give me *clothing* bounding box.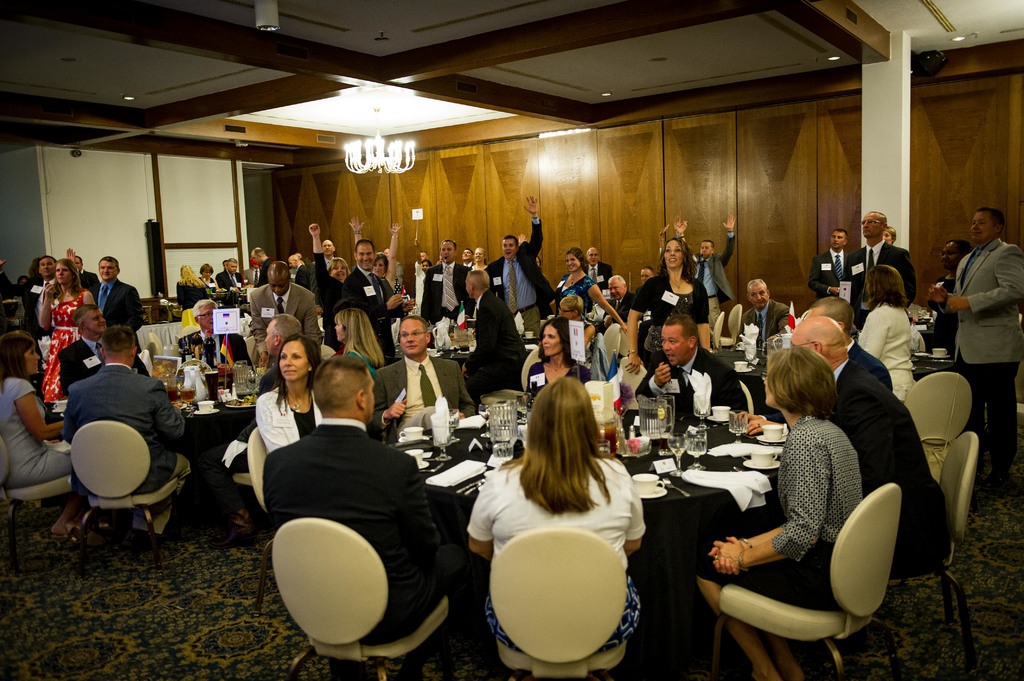
<box>171,273,207,308</box>.
